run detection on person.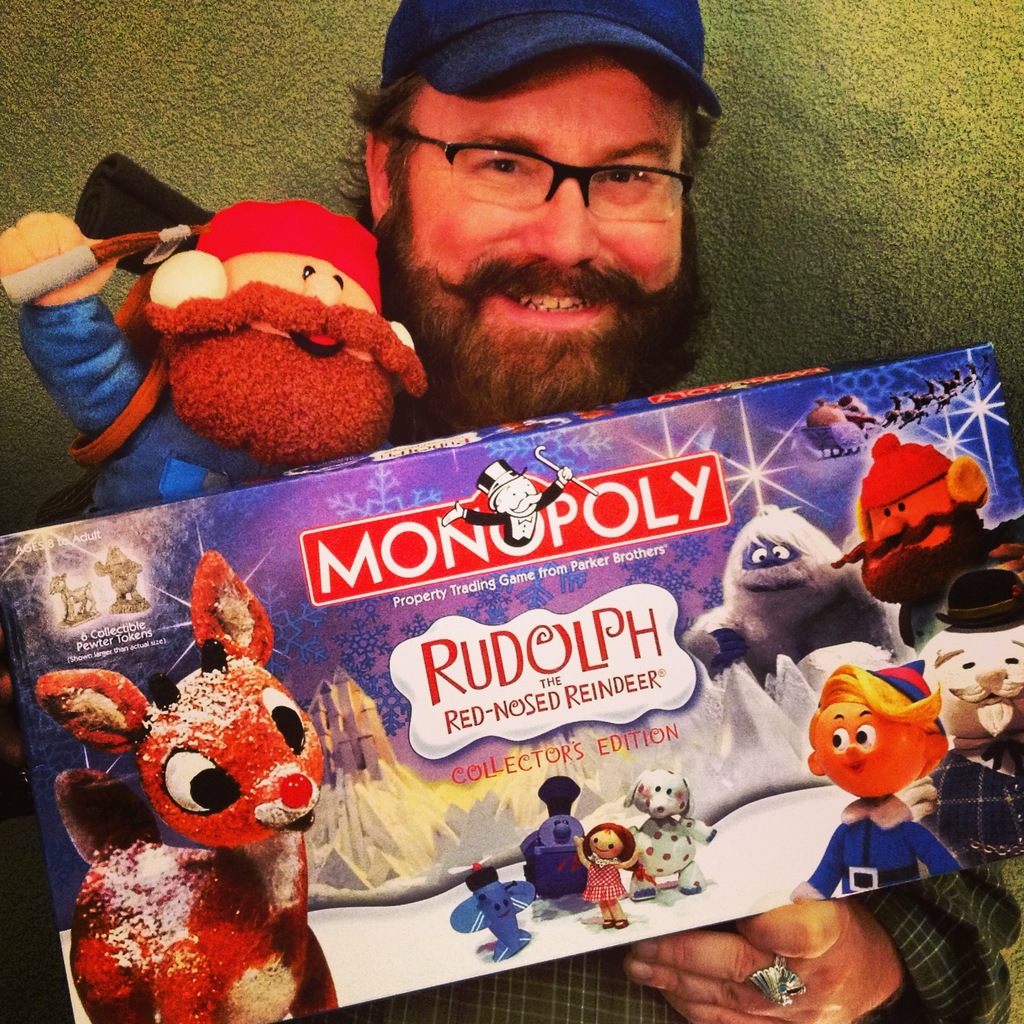
Result: crop(339, 0, 727, 442).
